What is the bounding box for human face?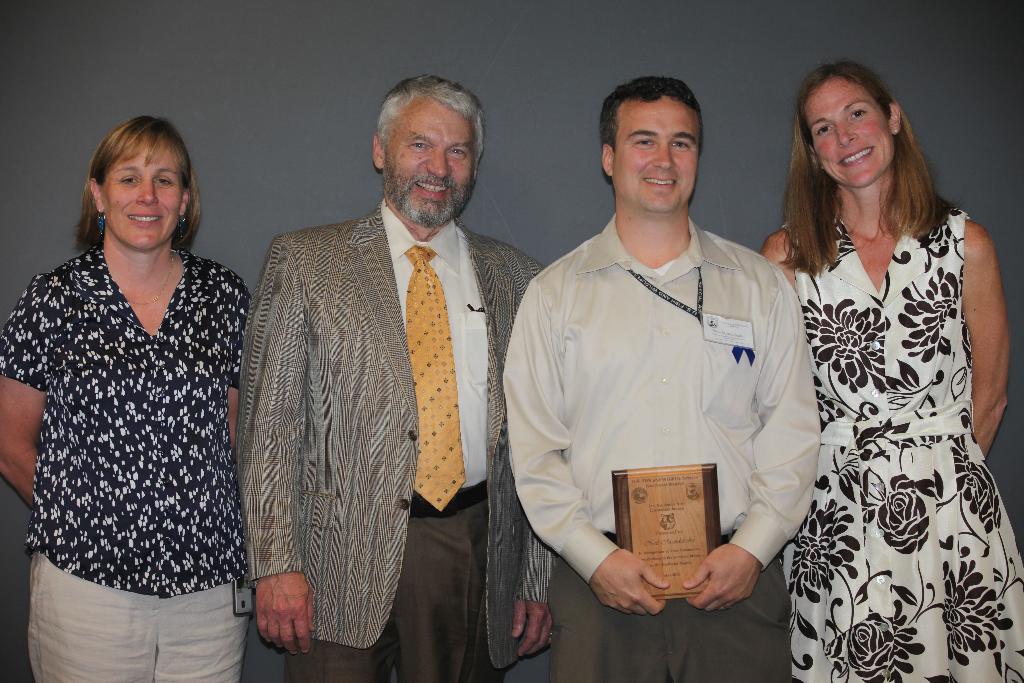
(614, 89, 693, 214).
